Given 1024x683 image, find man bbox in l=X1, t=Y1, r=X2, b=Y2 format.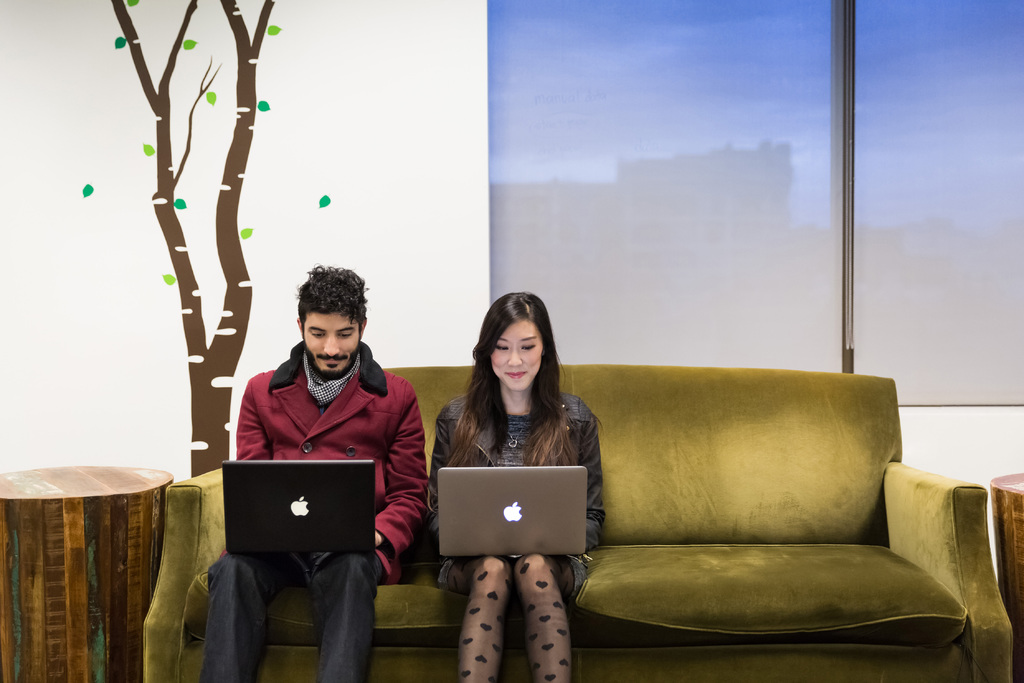
l=174, t=292, r=427, b=650.
